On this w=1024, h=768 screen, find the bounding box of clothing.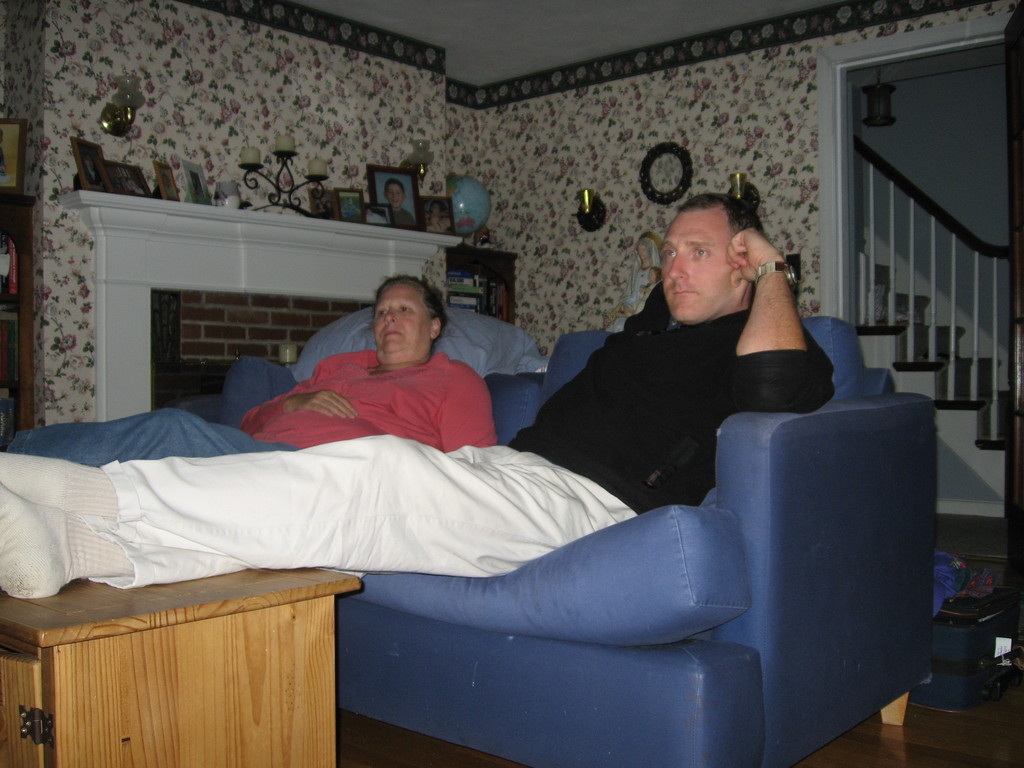
Bounding box: (x1=97, y1=285, x2=841, y2=580).
